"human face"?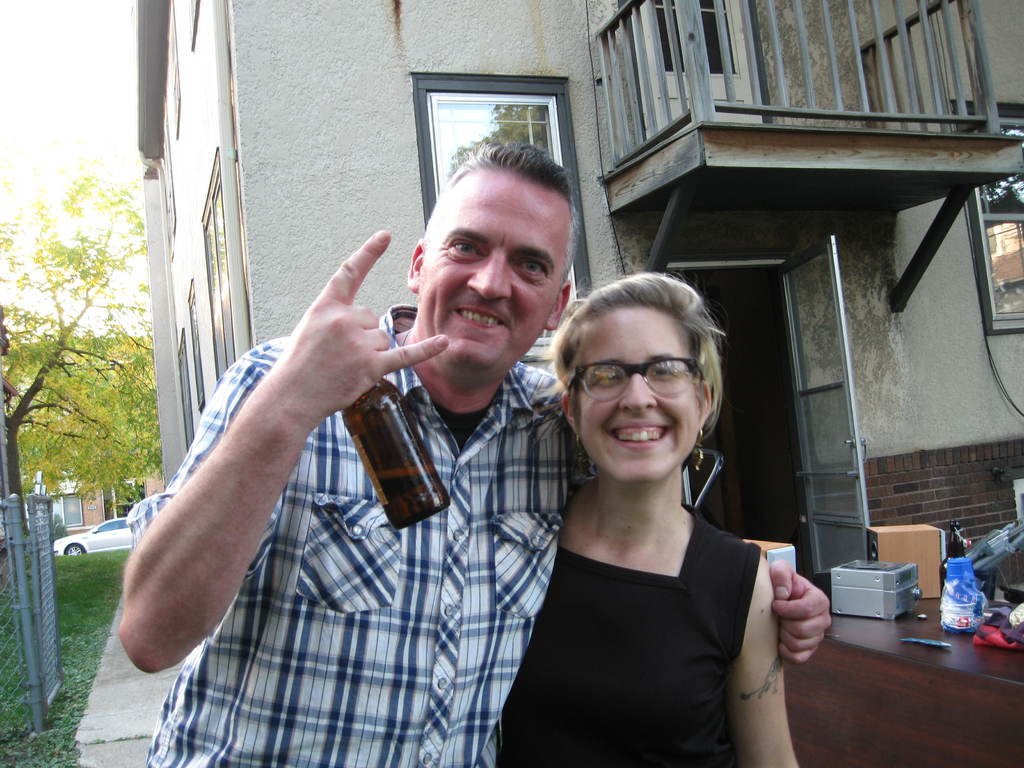
<bbox>572, 304, 700, 488</bbox>
